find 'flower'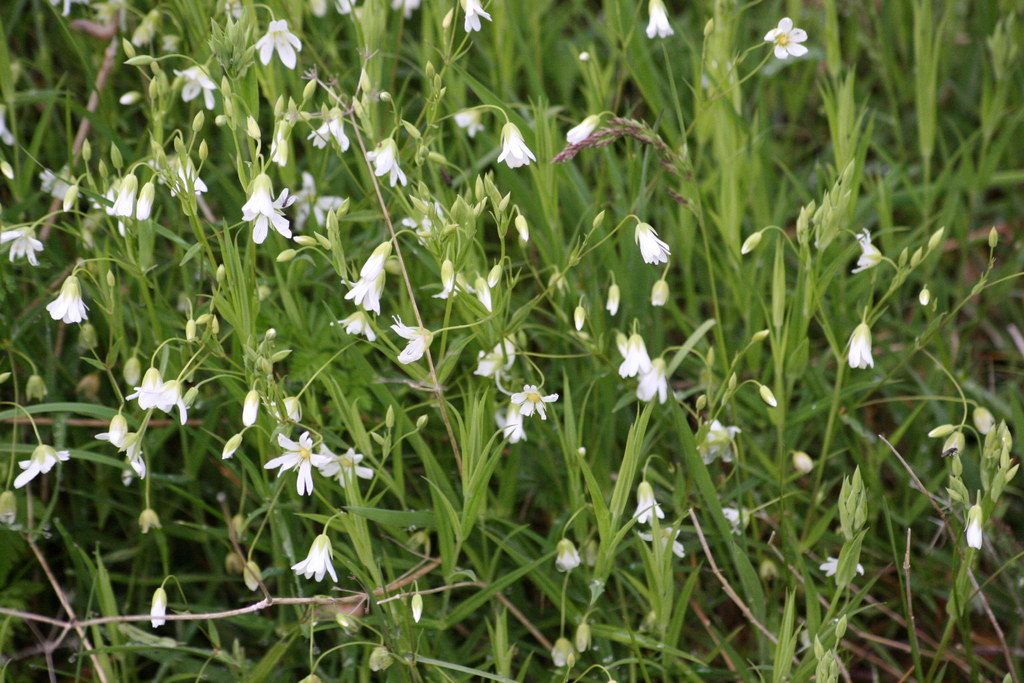
bbox=[819, 554, 865, 577]
